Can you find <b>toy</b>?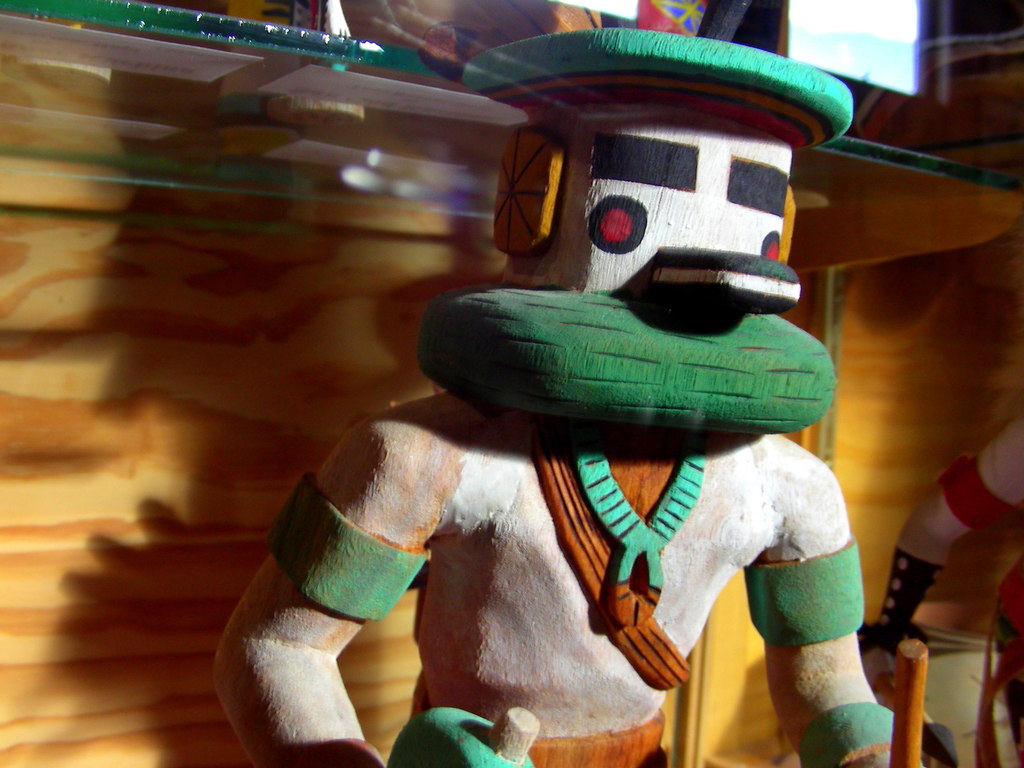
Yes, bounding box: left=207, top=118, right=871, bottom=767.
